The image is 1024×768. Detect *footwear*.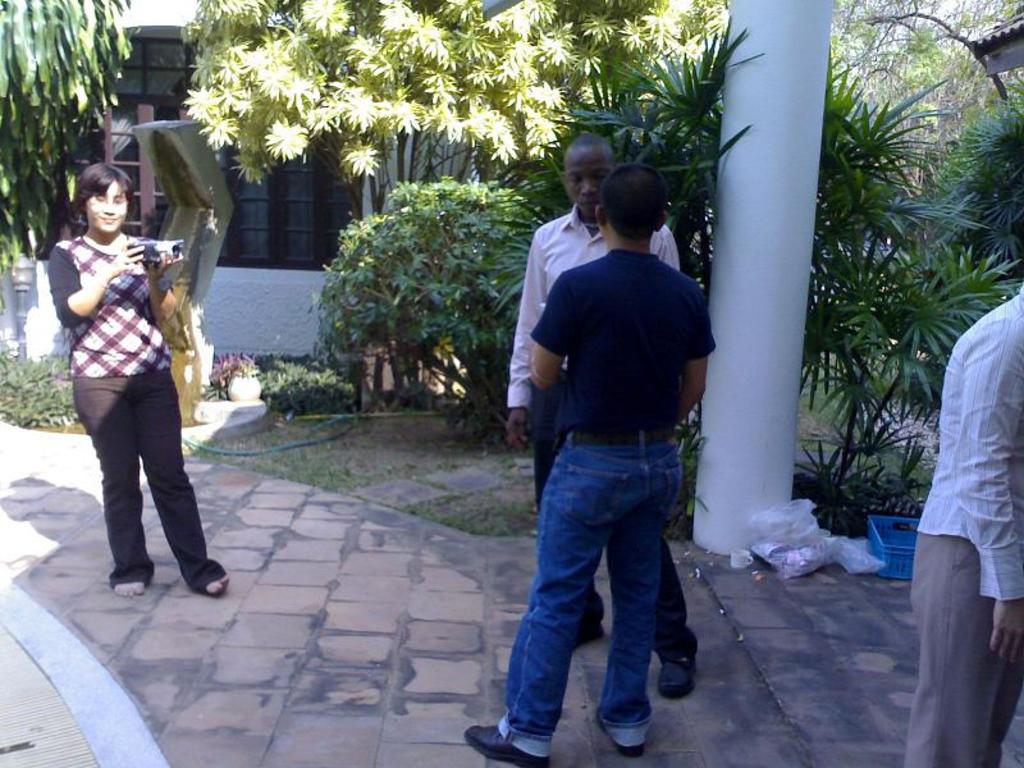
Detection: (left=609, top=744, right=646, bottom=760).
